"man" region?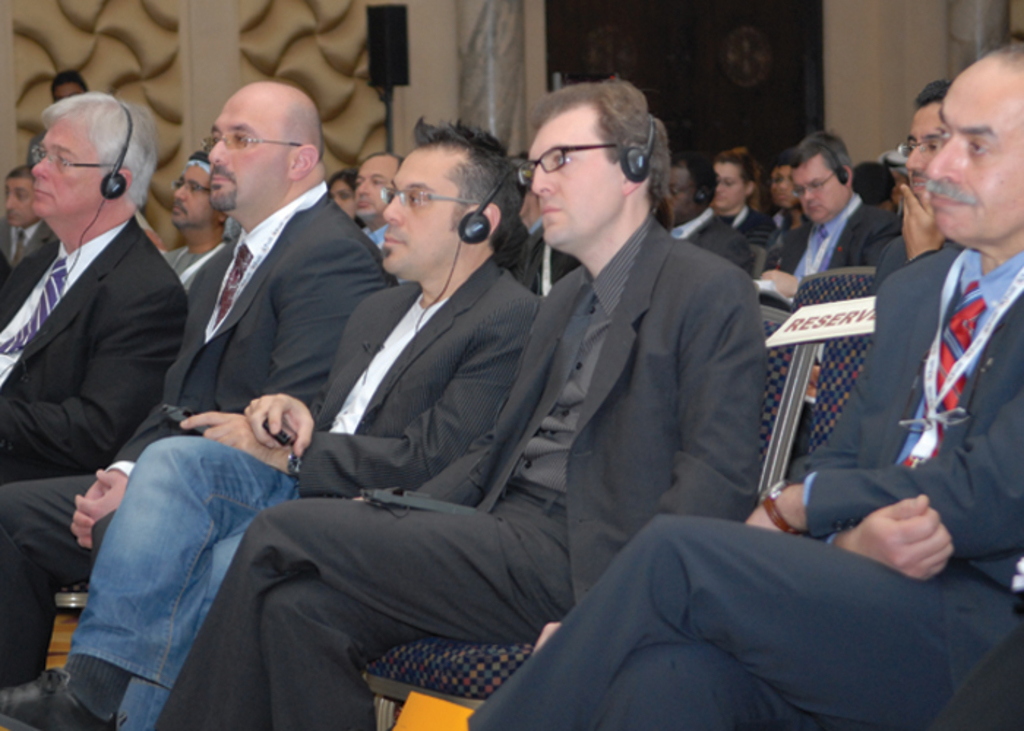
(left=0, top=167, right=63, bottom=259)
